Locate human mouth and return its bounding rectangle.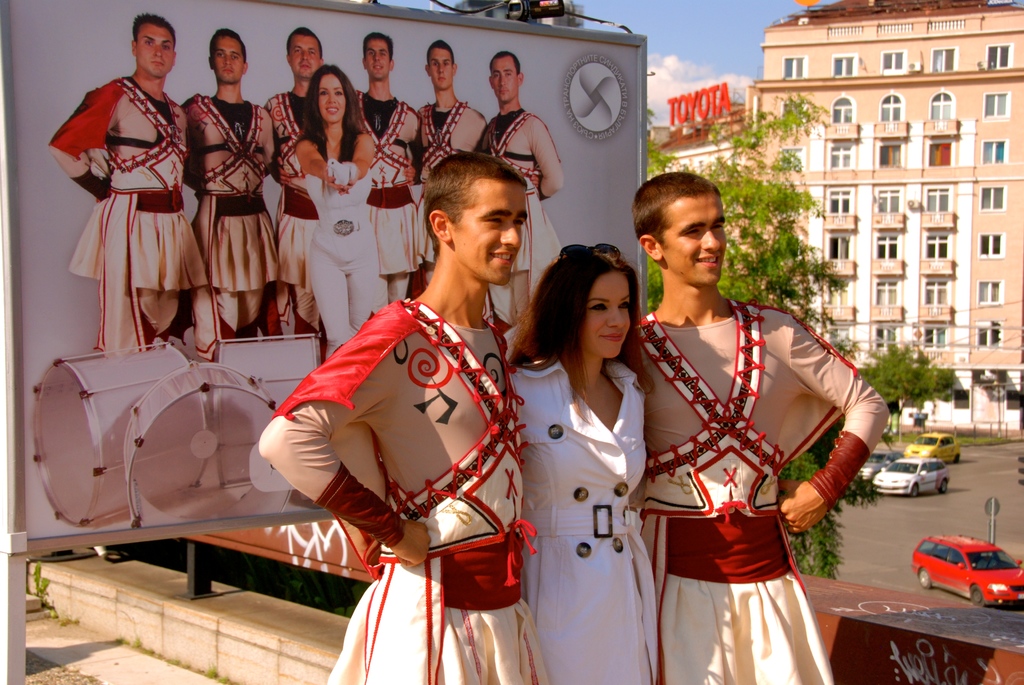
bbox=[222, 65, 231, 75].
